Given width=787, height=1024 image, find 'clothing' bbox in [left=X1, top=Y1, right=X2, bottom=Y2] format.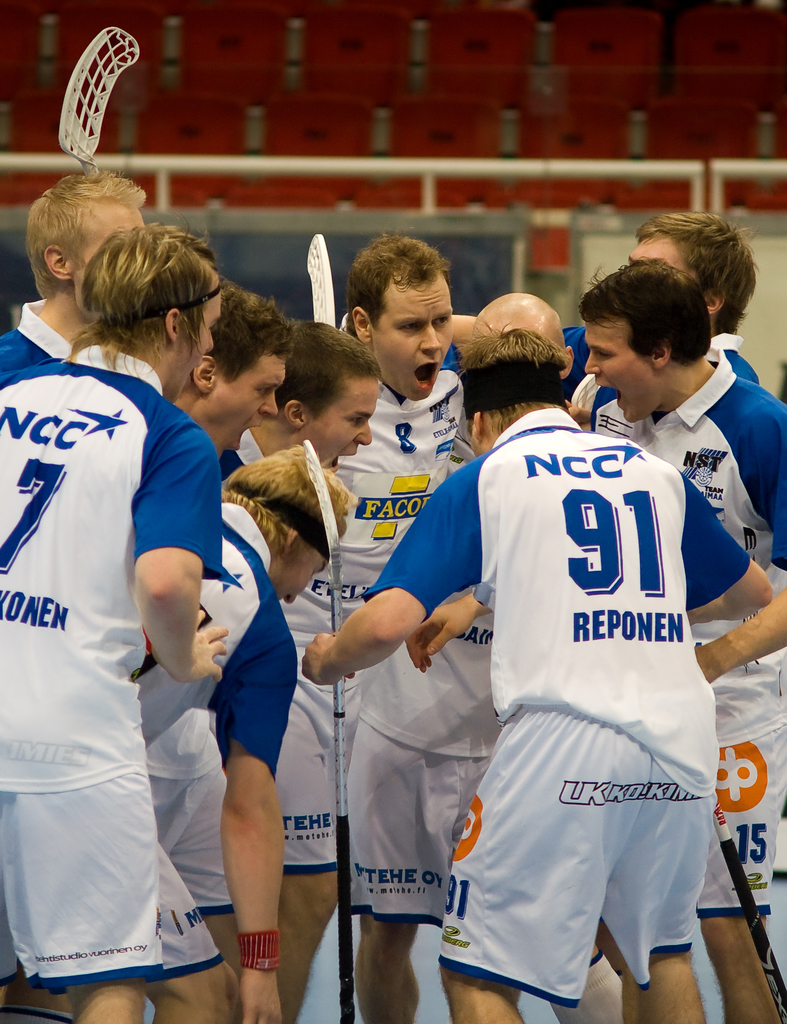
[left=135, top=497, right=303, bottom=965].
